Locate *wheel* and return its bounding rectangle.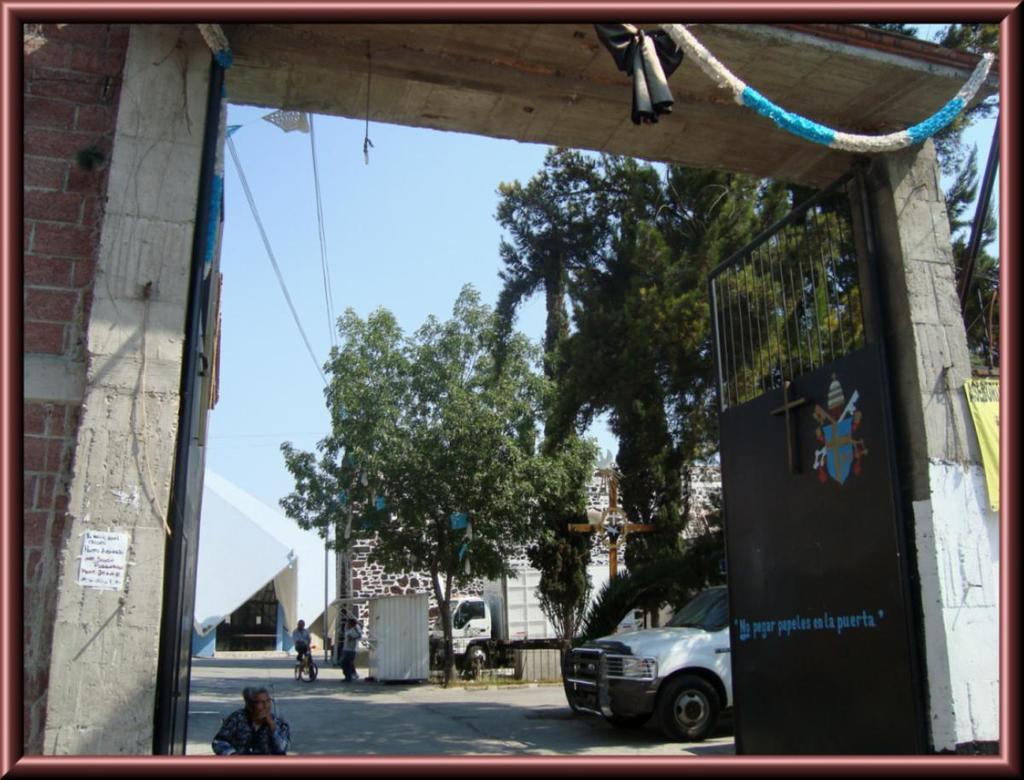
pyautogui.locateOnScreen(659, 682, 737, 750).
